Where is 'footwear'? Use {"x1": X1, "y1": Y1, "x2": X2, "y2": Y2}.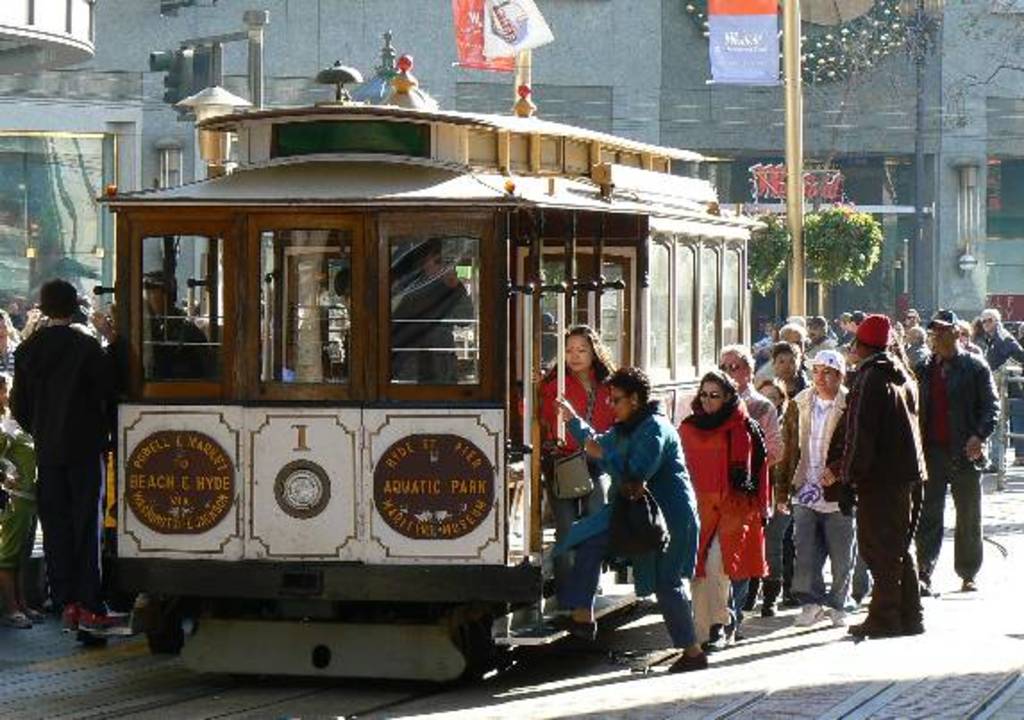
{"x1": 5, "y1": 609, "x2": 29, "y2": 625}.
